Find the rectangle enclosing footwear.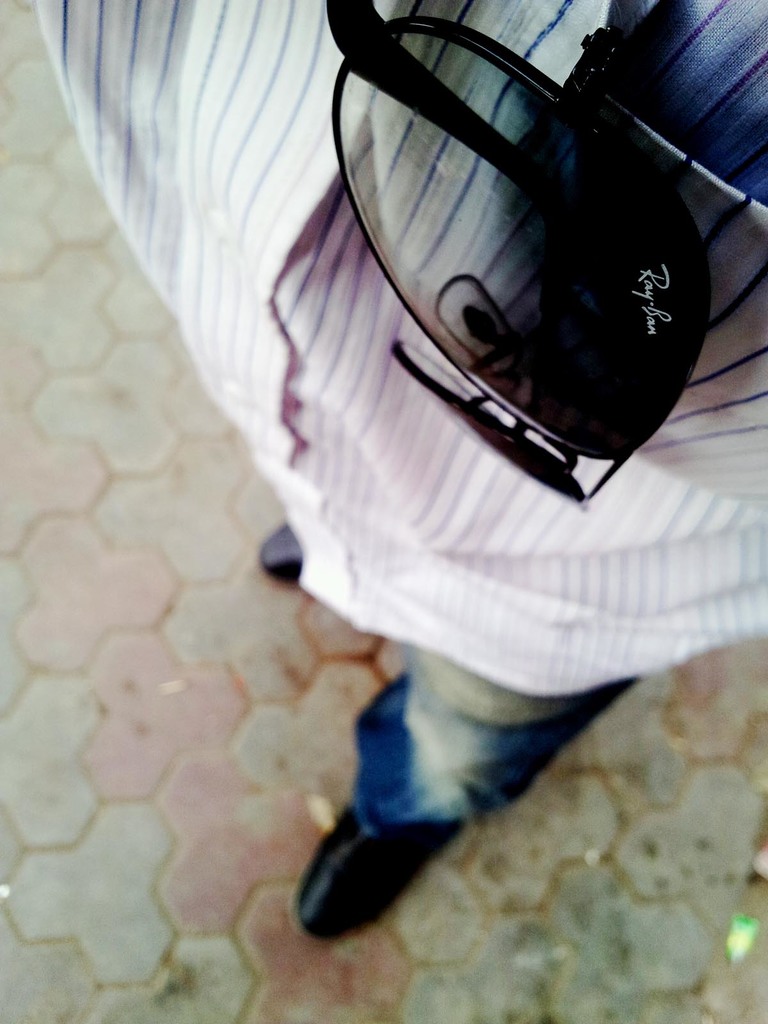
[x1=246, y1=519, x2=307, y2=582].
